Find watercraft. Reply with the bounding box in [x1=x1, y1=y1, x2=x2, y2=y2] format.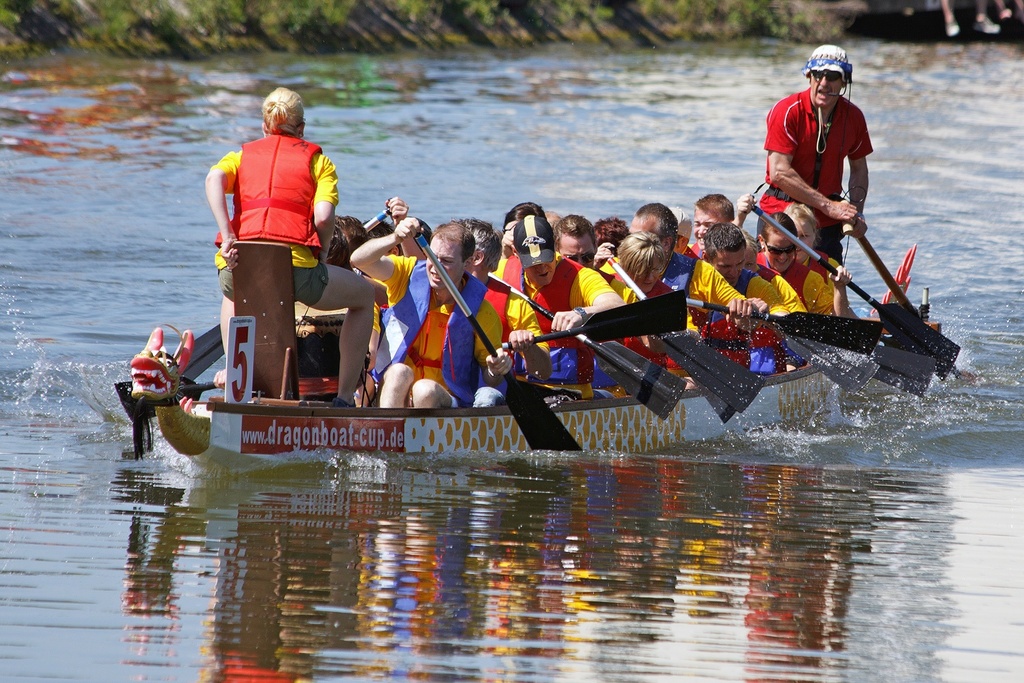
[x1=132, y1=248, x2=945, y2=455].
